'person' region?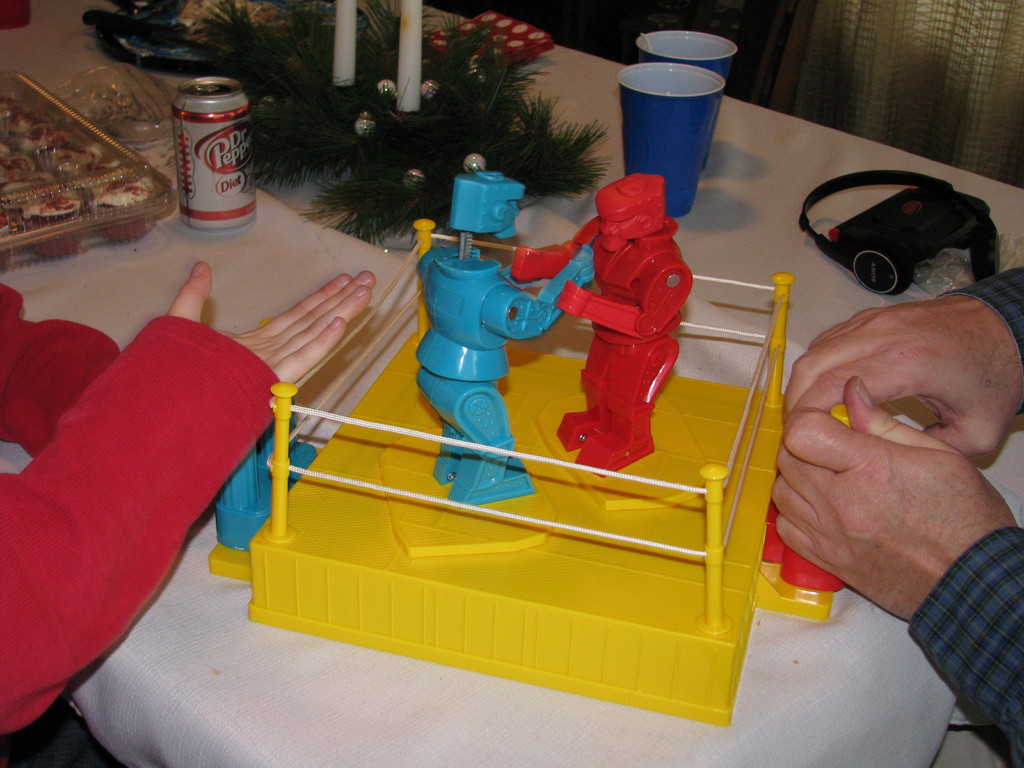
0:260:374:739
